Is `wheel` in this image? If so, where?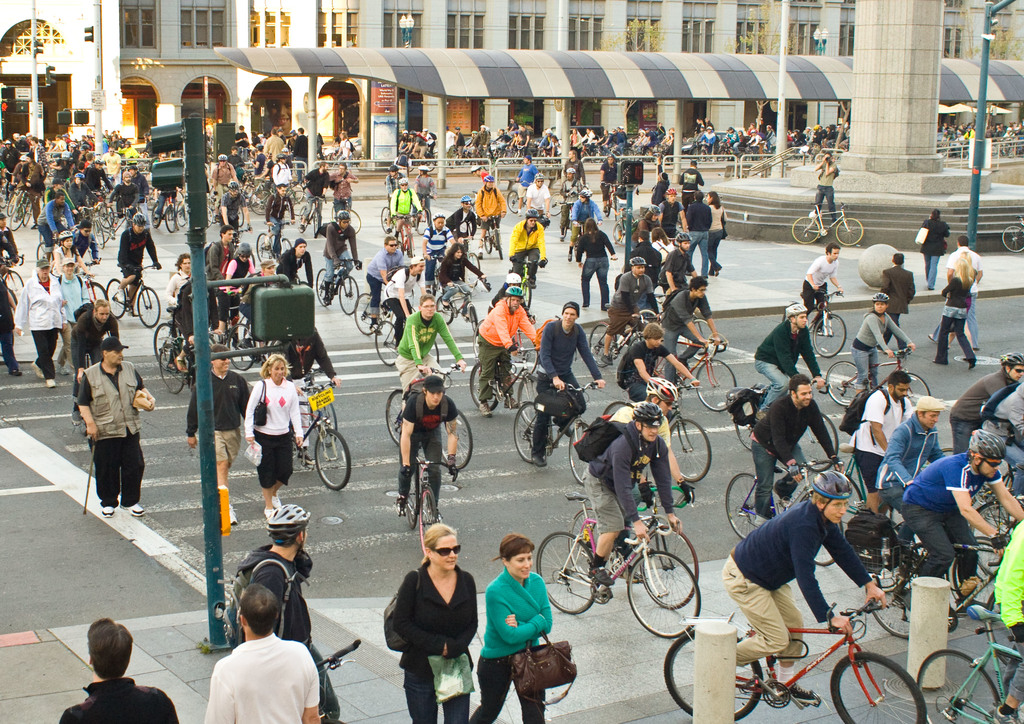
Yes, at left=624, top=548, right=701, bottom=647.
